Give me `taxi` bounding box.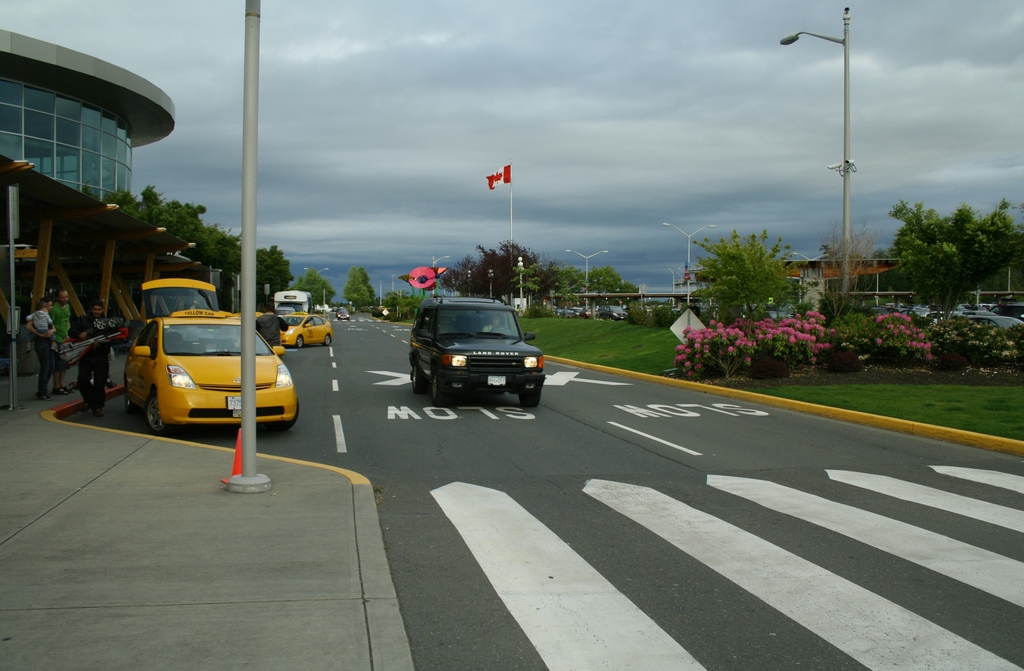
[x1=234, y1=312, x2=286, y2=357].
